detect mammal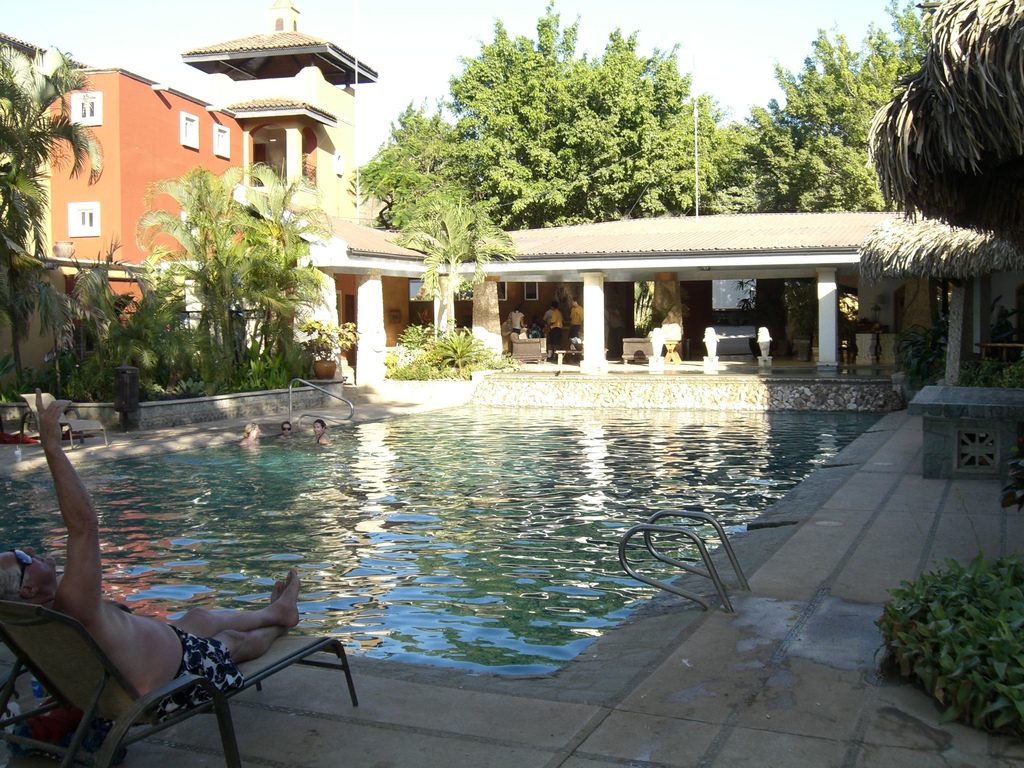
bbox(541, 309, 550, 325)
